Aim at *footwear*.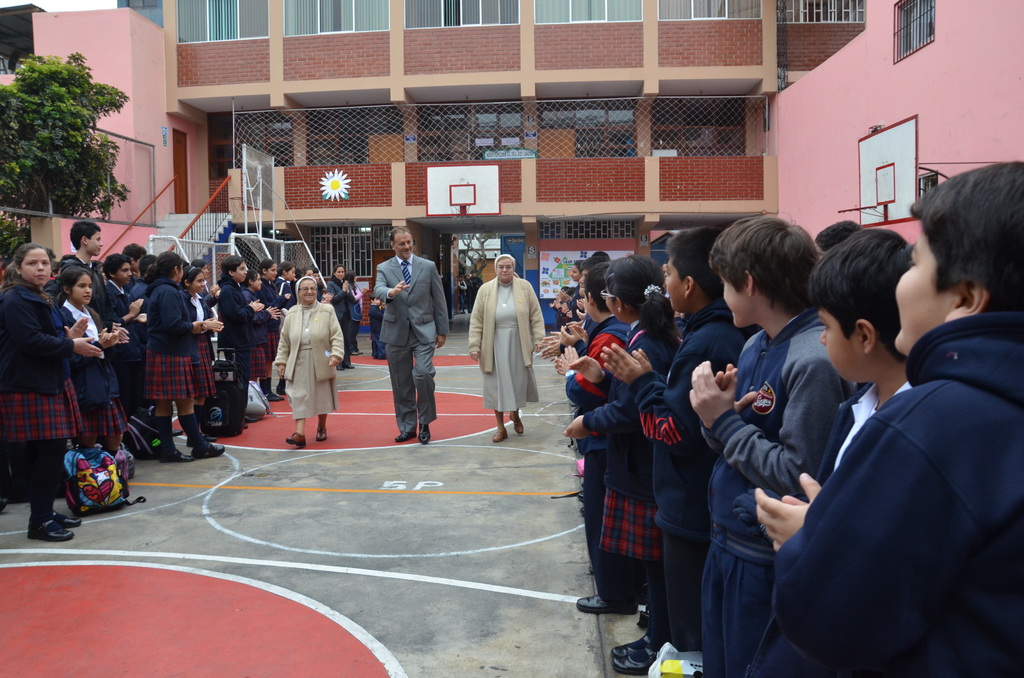
Aimed at (153, 440, 190, 460).
